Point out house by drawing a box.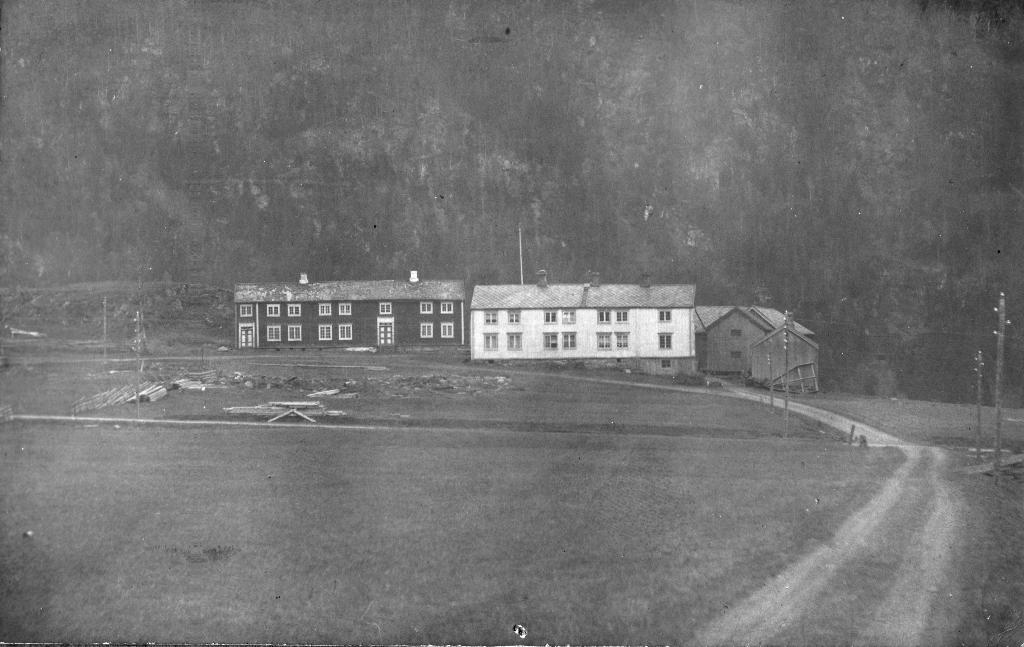
region(467, 270, 733, 376).
